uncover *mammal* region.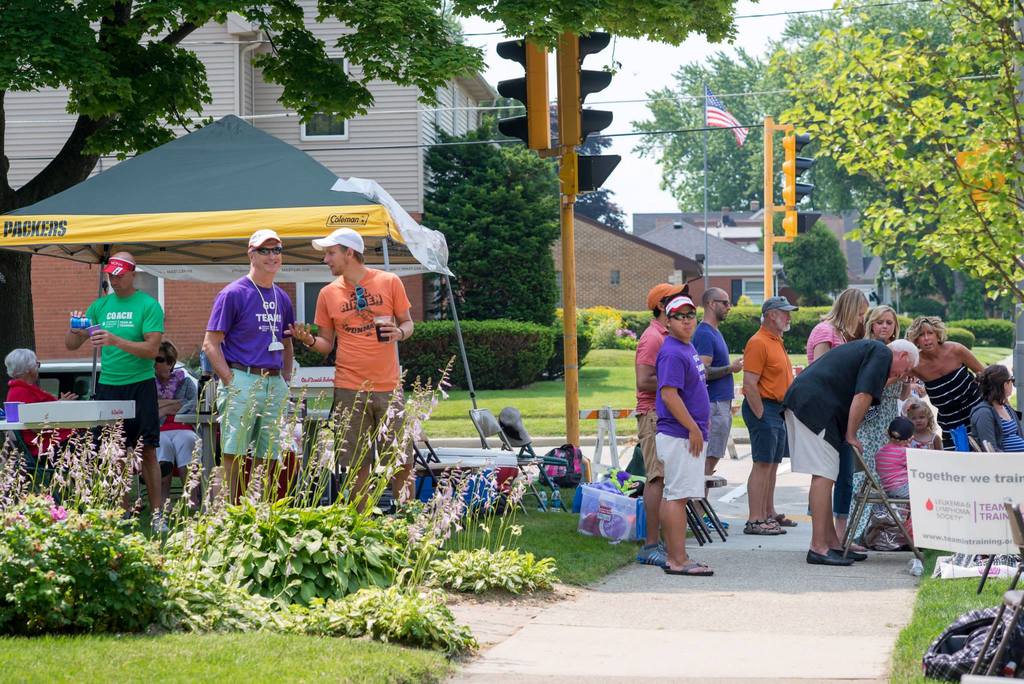
Uncovered: {"x1": 742, "y1": 296, "x2": 801, "y2": 533}.
